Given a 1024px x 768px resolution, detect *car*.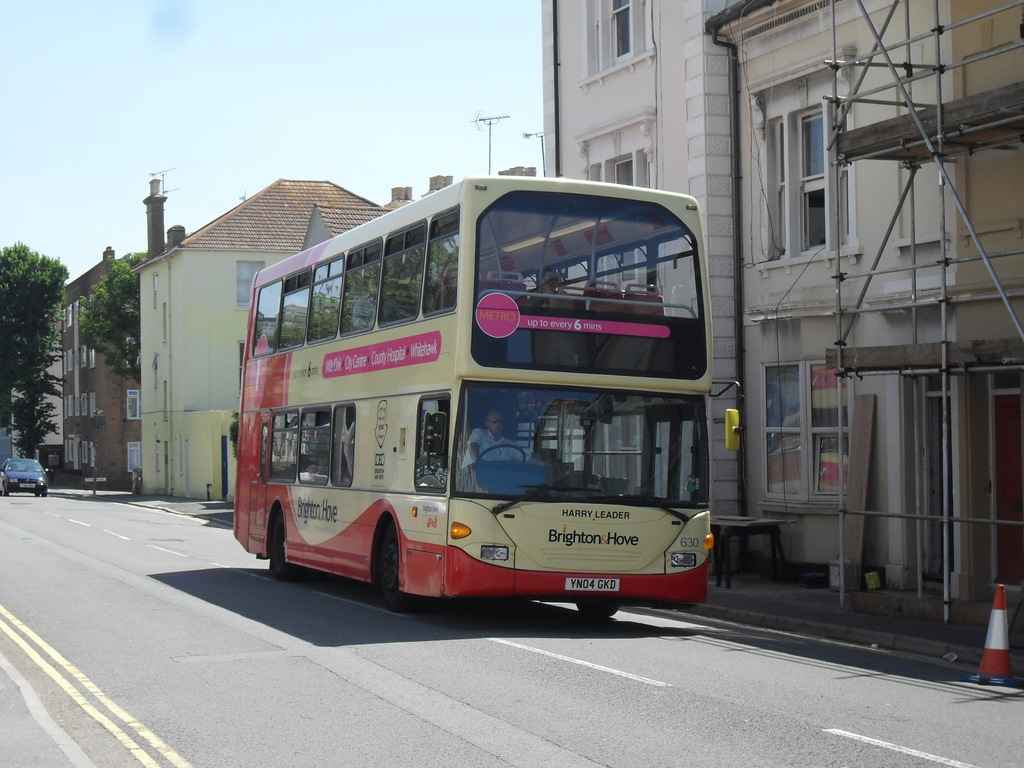
Rect(0, 456, 50, 497).
